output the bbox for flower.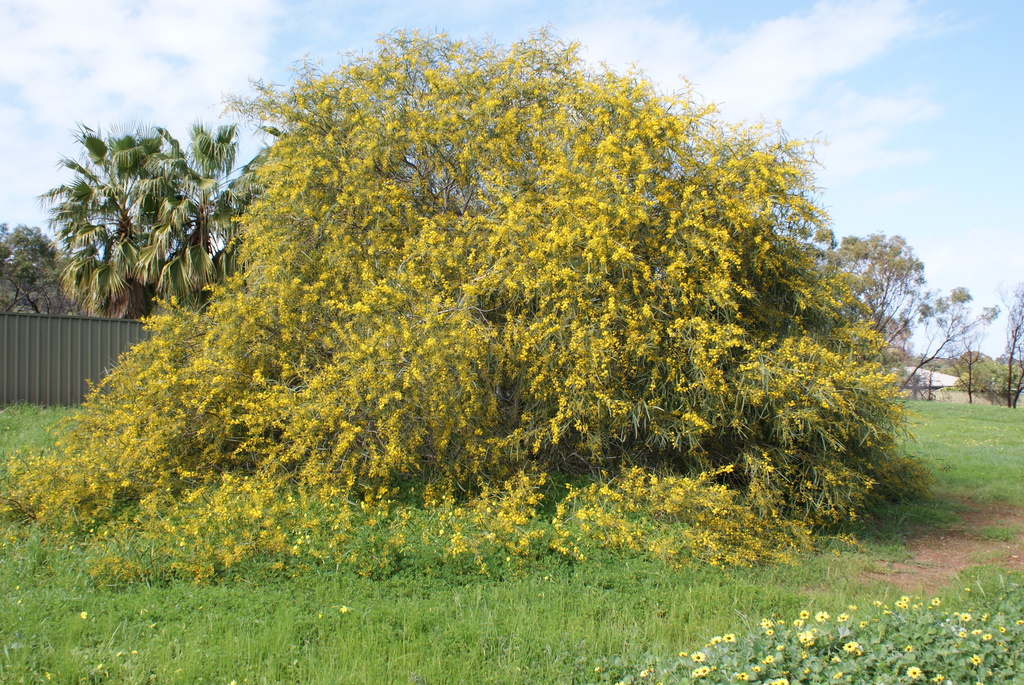
box(971, 628, 982, 636).
